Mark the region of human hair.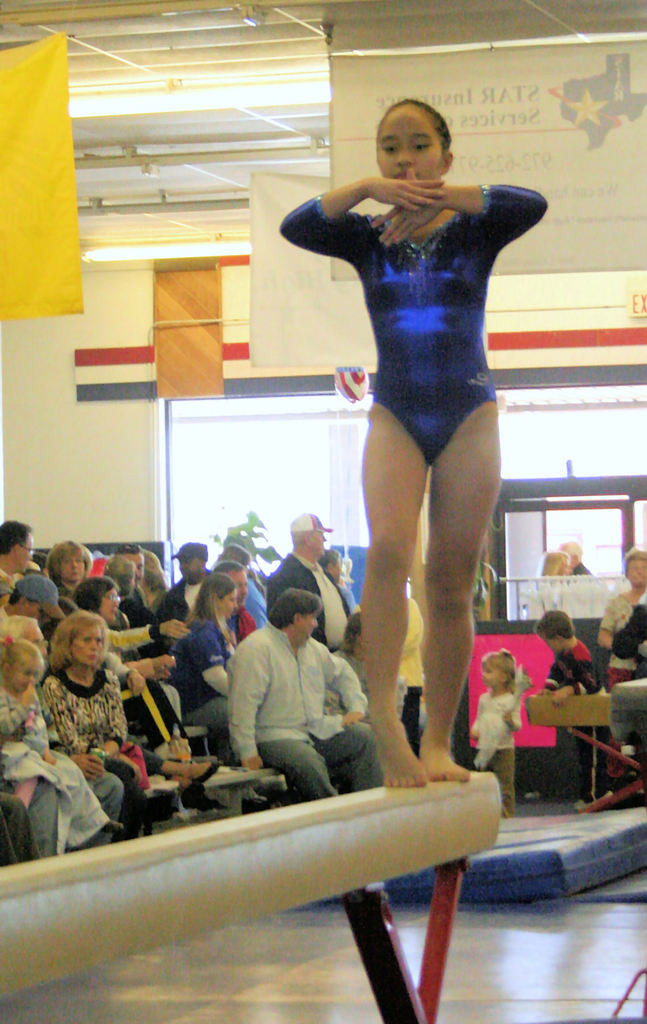
Region: crop(559, 540, 580, 562).
